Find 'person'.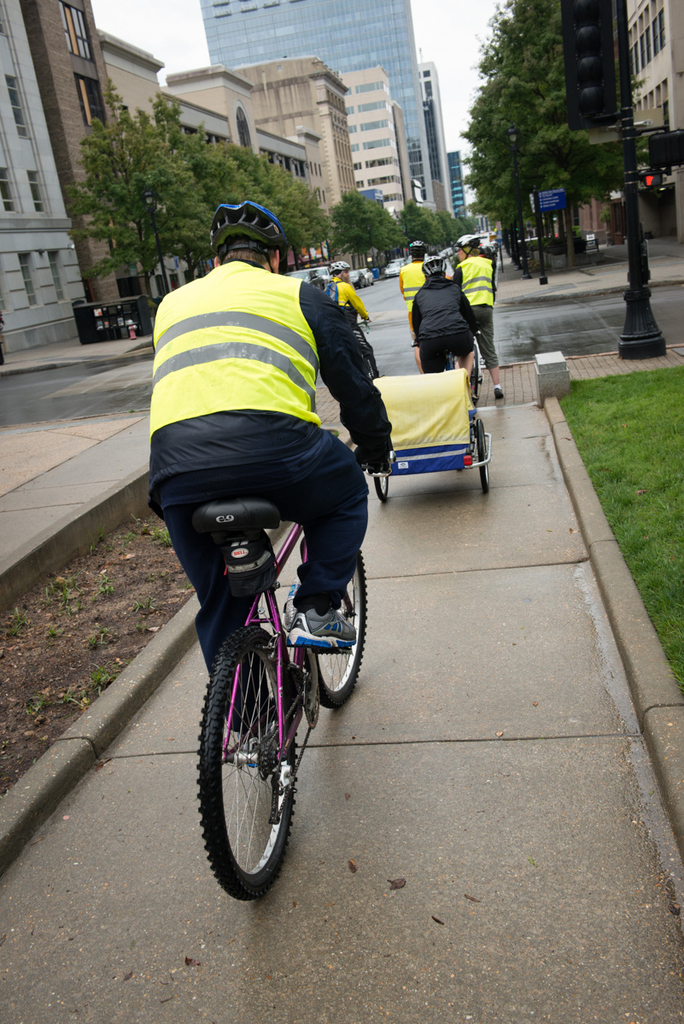
select_region(399, 239, 429, 332).
